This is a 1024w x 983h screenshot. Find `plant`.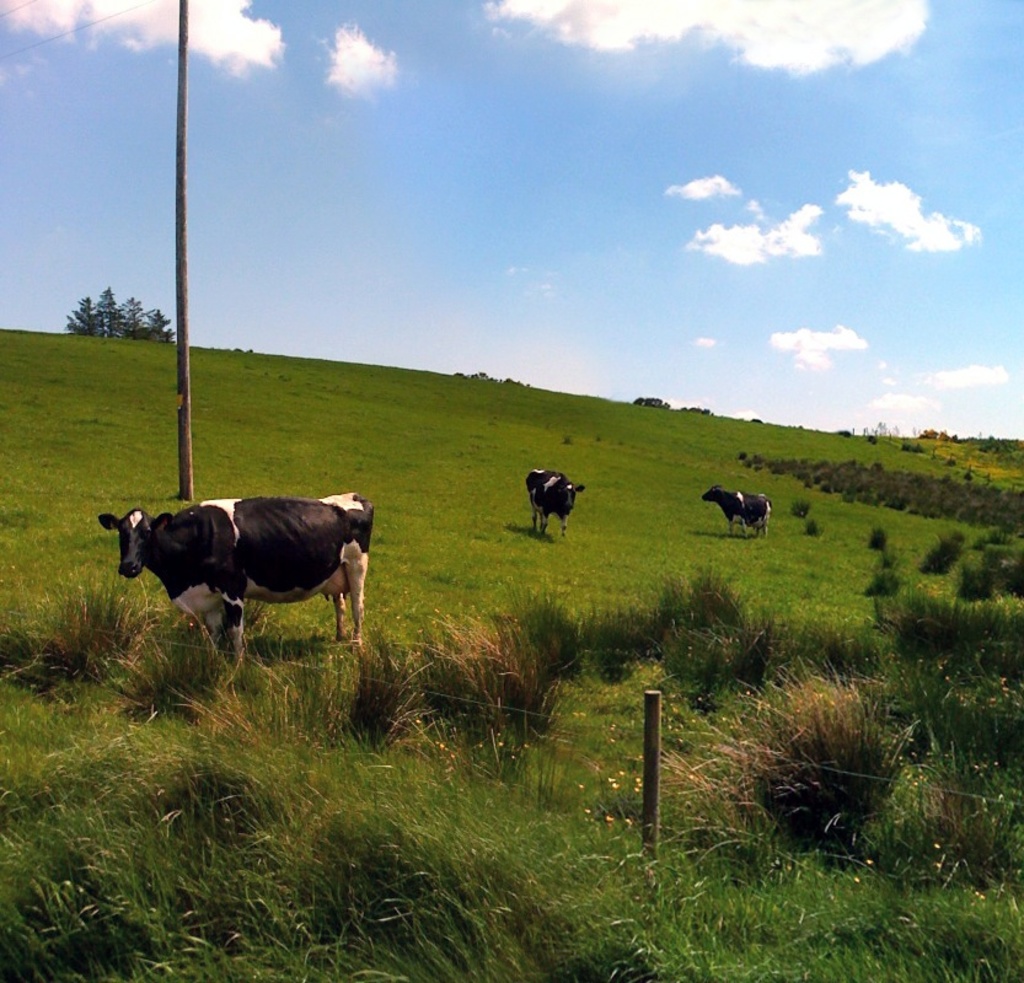
Bounding box: [864,555,911,598].
